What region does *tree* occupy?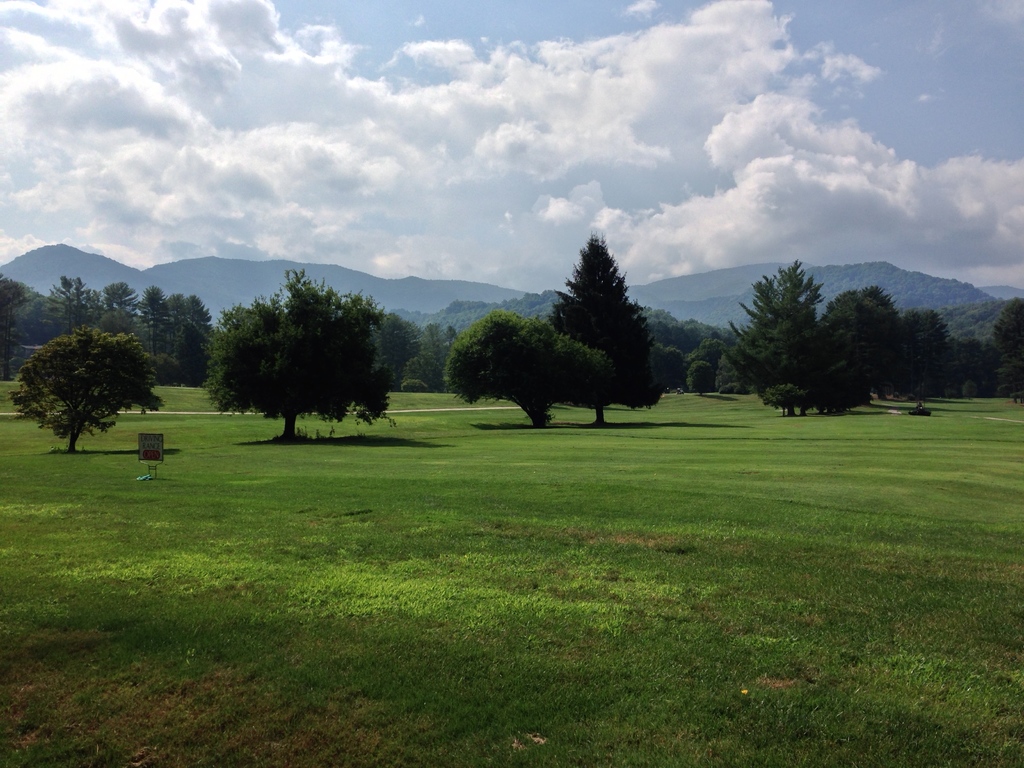
rect(8, 324, 165, 457).
